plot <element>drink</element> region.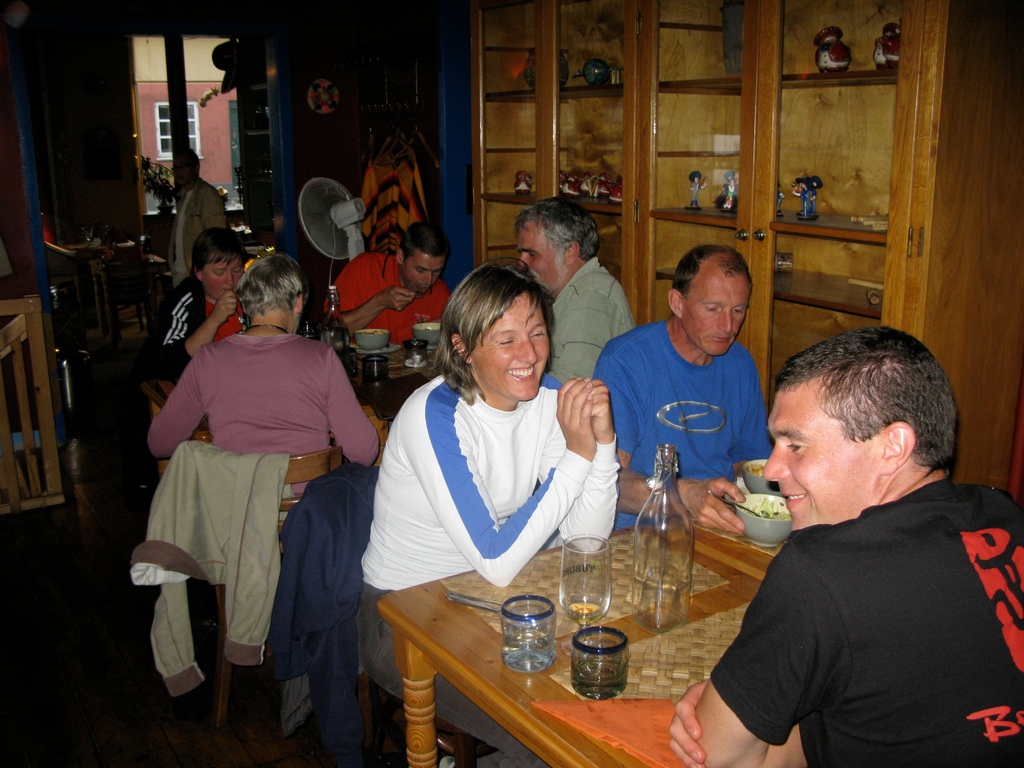
Plotted at box=[566, 599, 606, 626].
